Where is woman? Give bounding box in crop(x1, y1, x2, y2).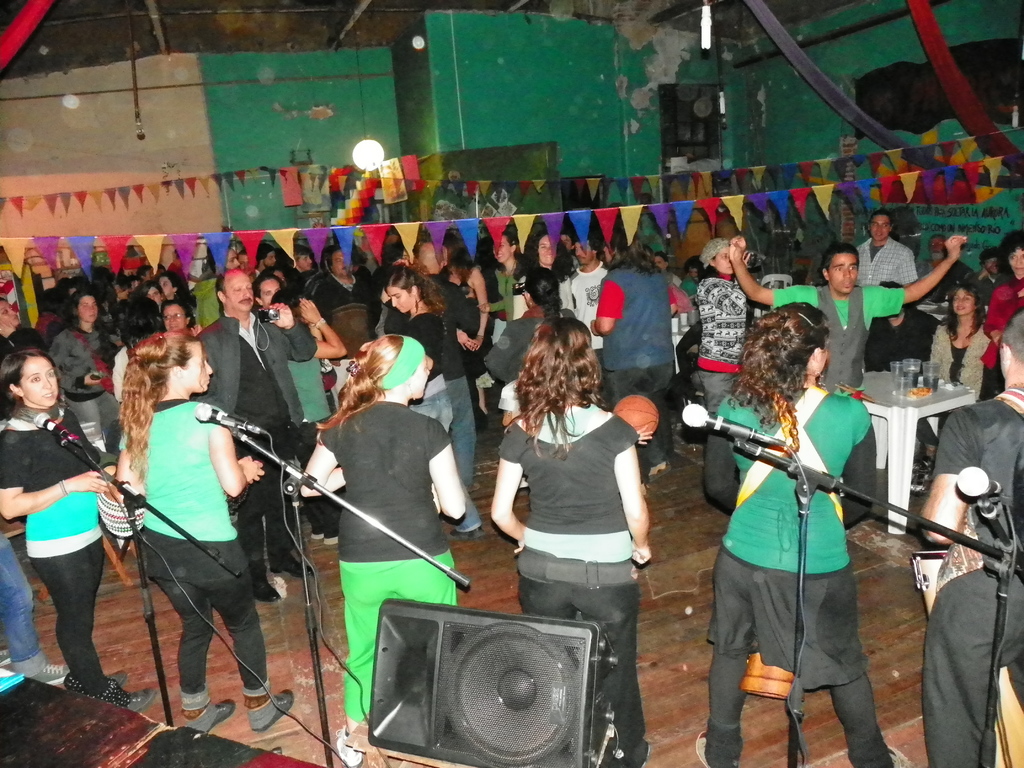
crop(490, 319, 650, 767).
